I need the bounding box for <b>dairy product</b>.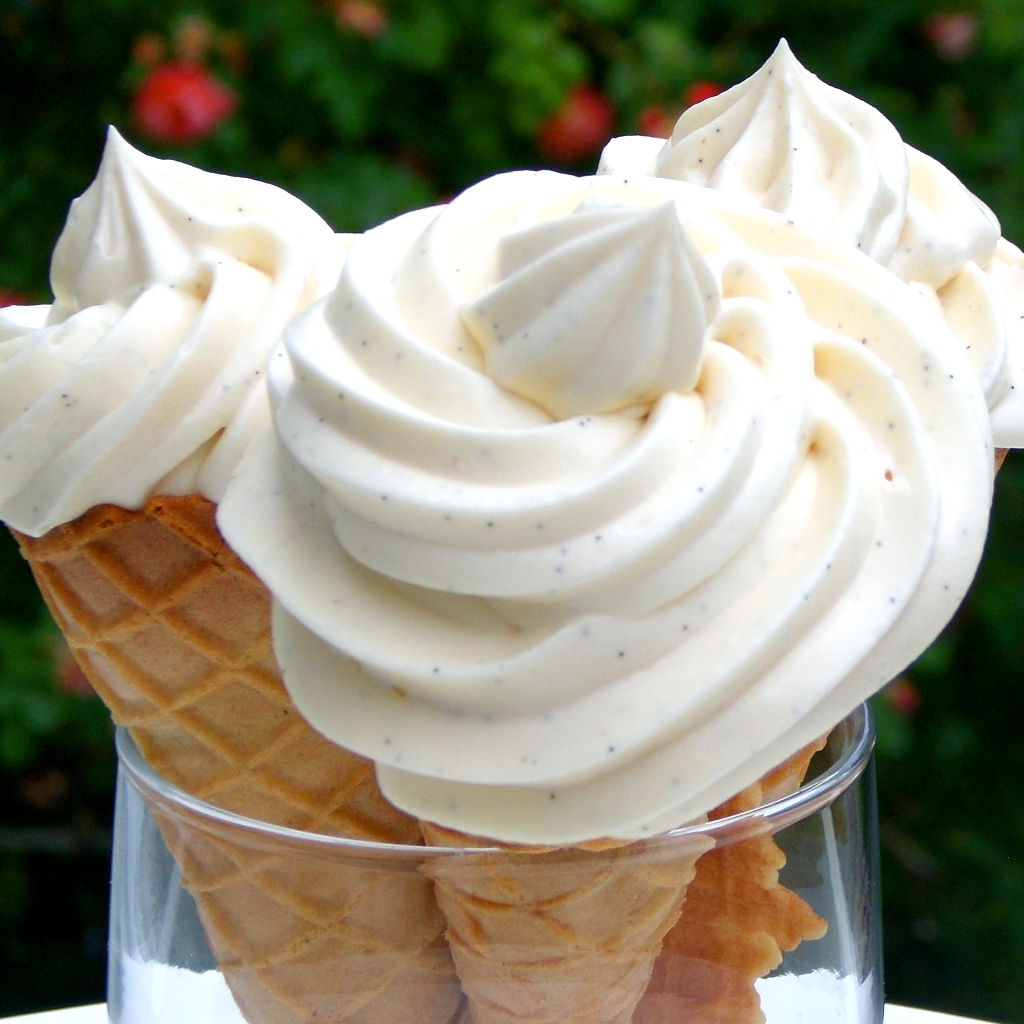
Here it is: [596,44,1023,461].
